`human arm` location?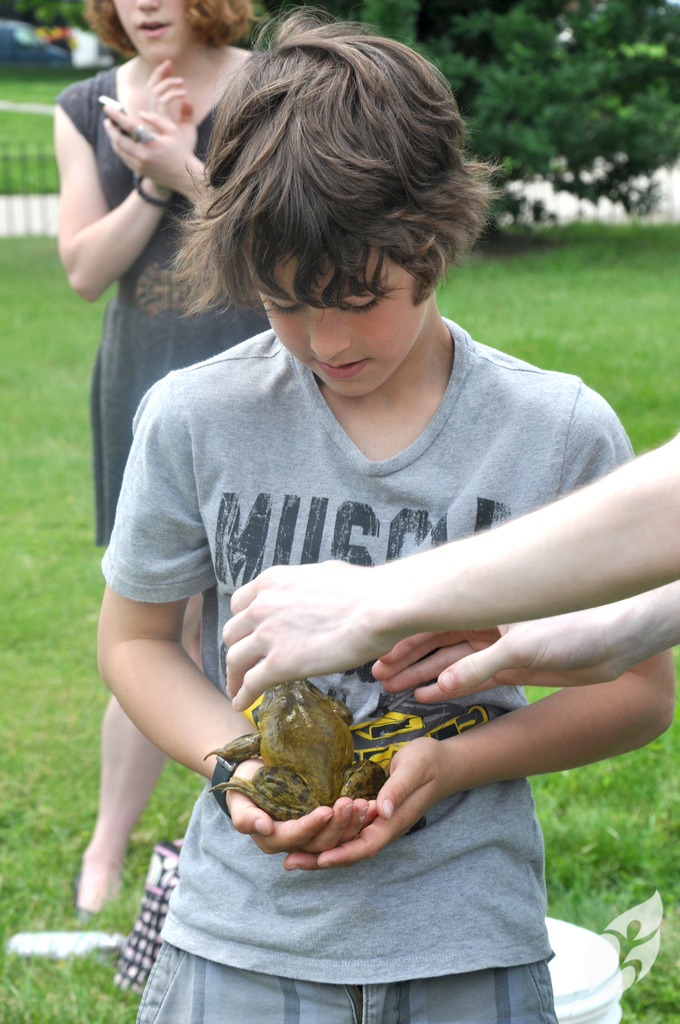
286,646,679,875
